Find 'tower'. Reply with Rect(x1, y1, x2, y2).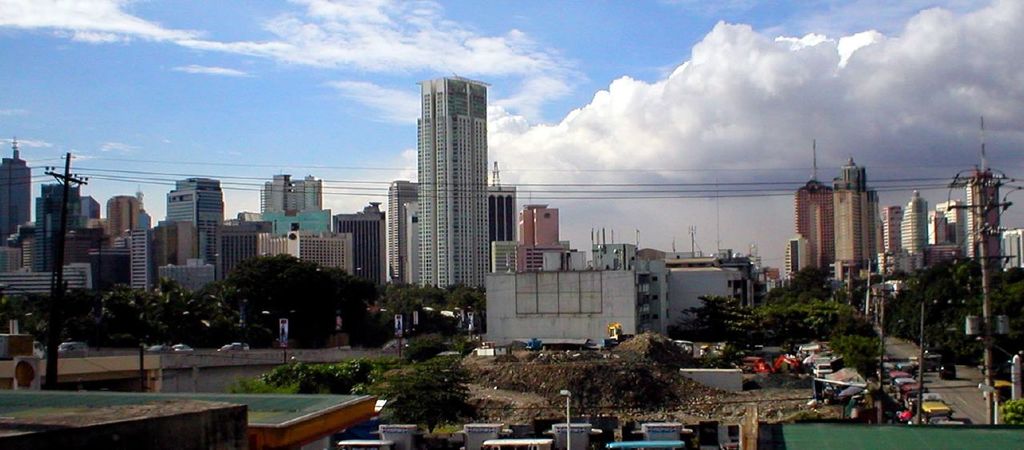
Rect(900, 189, 928, 263).
